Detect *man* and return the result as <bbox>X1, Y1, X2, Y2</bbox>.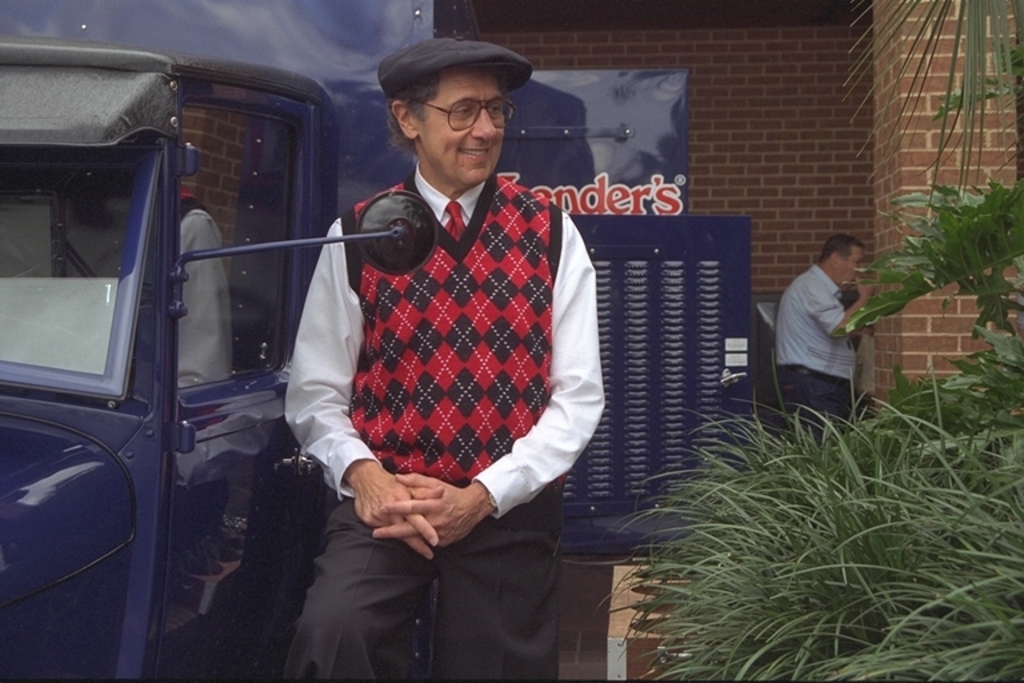
<bbox>284, 40, 597, 682</bbox>.
